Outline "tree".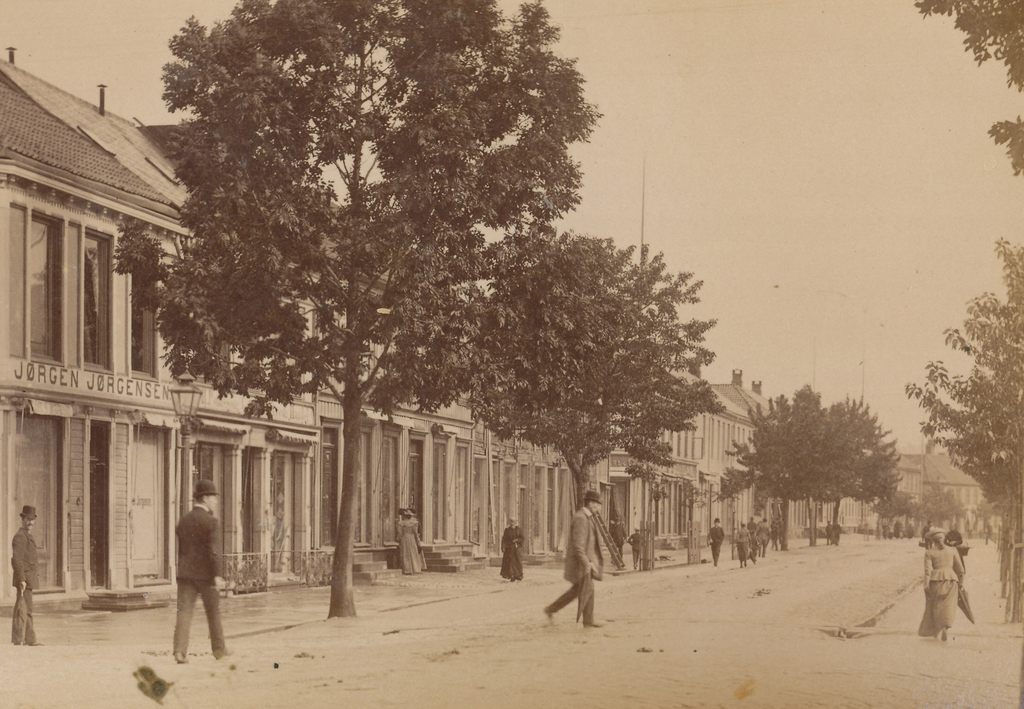
Outline: [751,386,907,548].
